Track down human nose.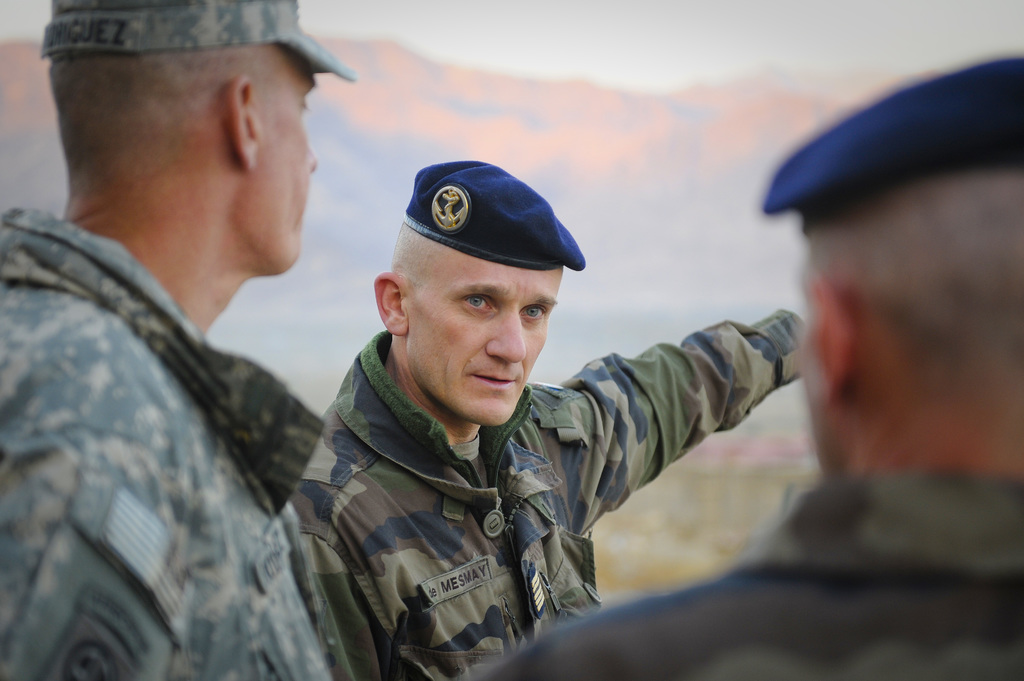
Tracked to pyautogui.locateOnScreen(308, 146, 321, 171).
